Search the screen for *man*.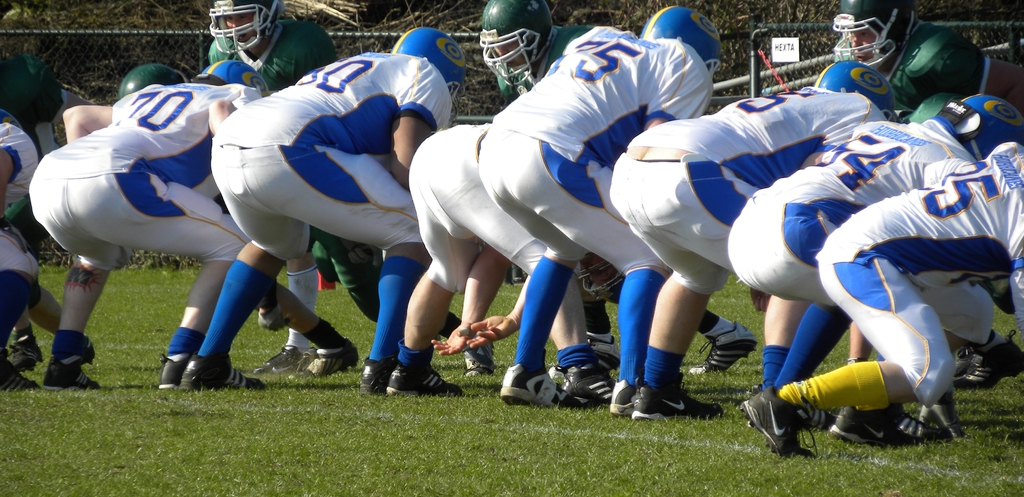
Found at l=476, t=7, r=723, b=406.
